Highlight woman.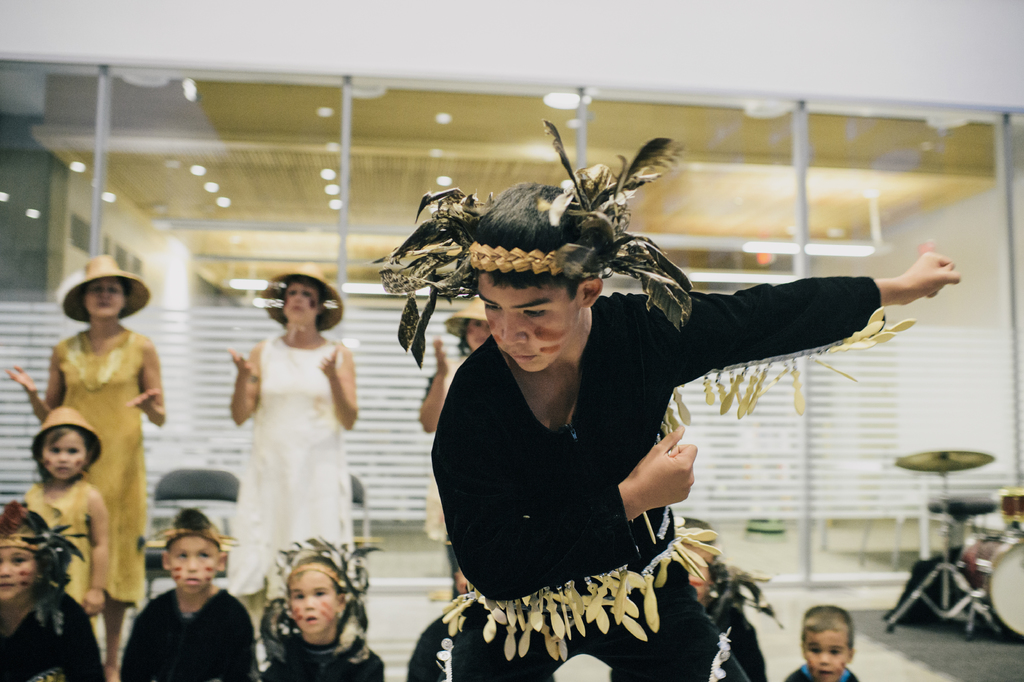
Highlighted region: <bbox>3, 262, 180, 679</bbox>.
